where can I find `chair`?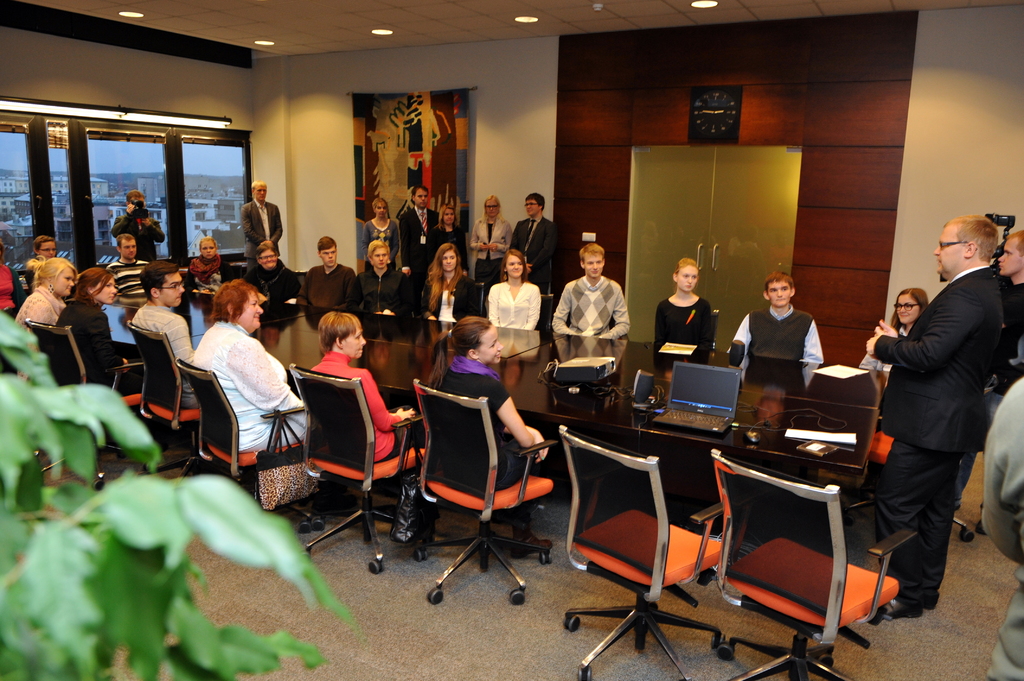
You can find it at detection(709, 312, 722, 351).
